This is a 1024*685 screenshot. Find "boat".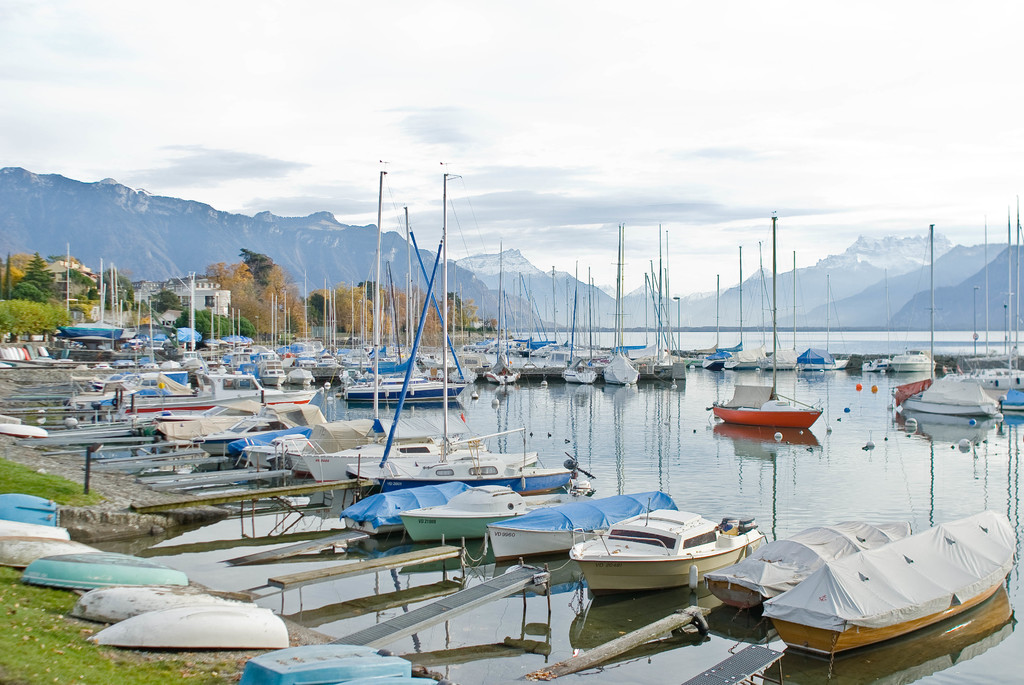
Bounding box: {"left": 972, "top": 210, "right": 1023, "bottom": 390}.
